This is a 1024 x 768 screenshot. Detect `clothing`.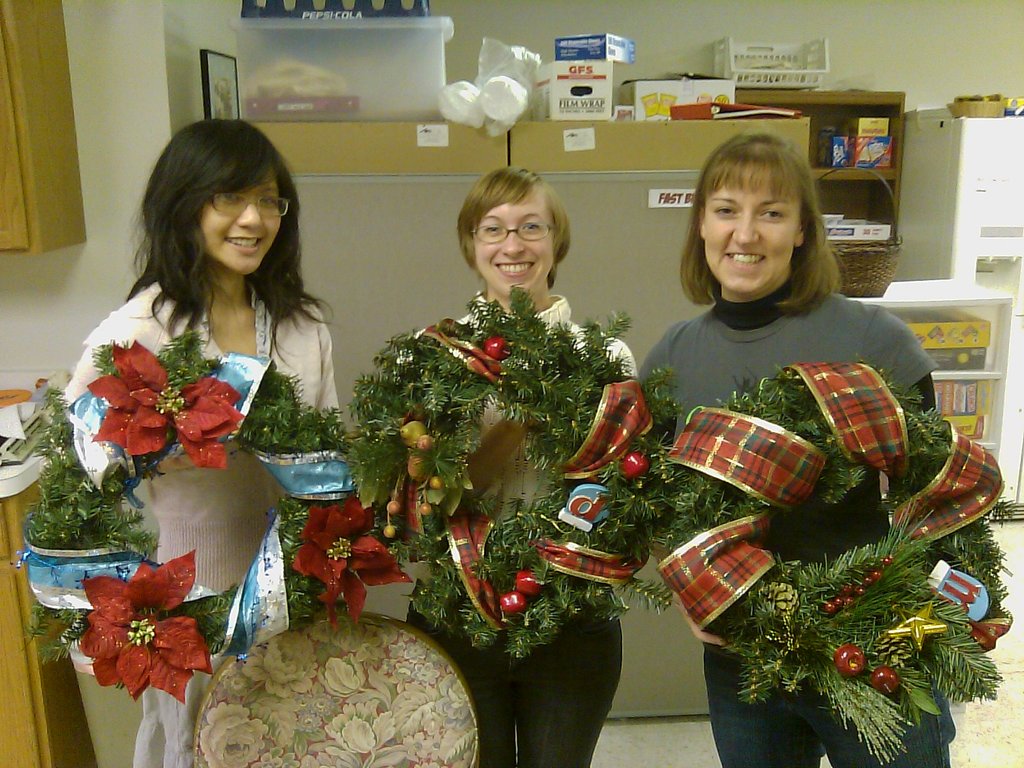
638, 280, 942, 767.
